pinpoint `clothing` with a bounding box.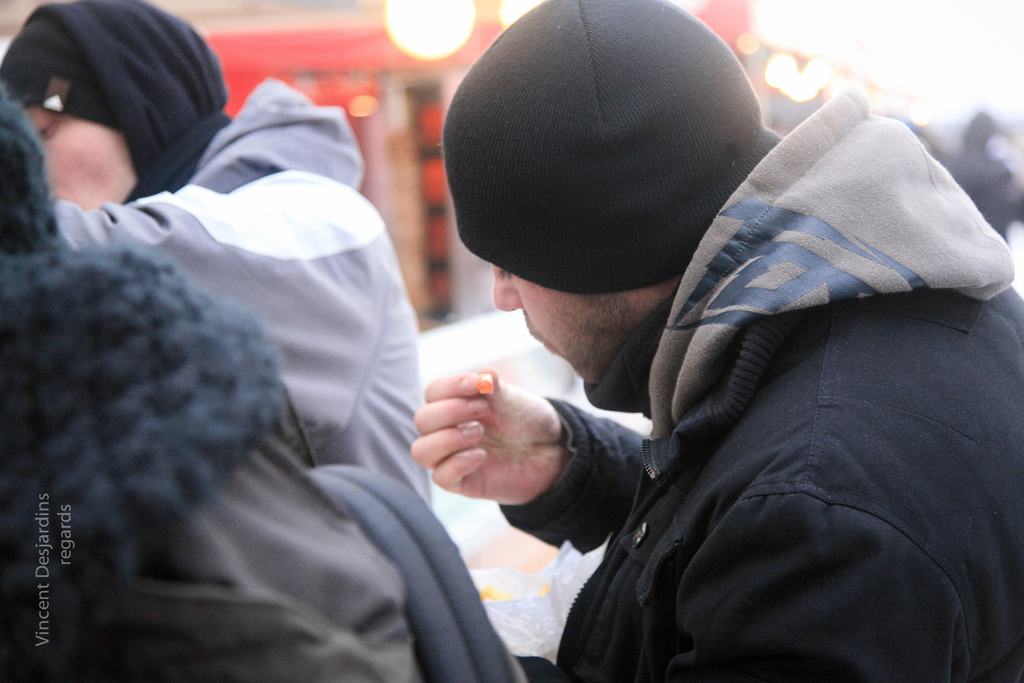
rect(0, 86, 522, 682).
